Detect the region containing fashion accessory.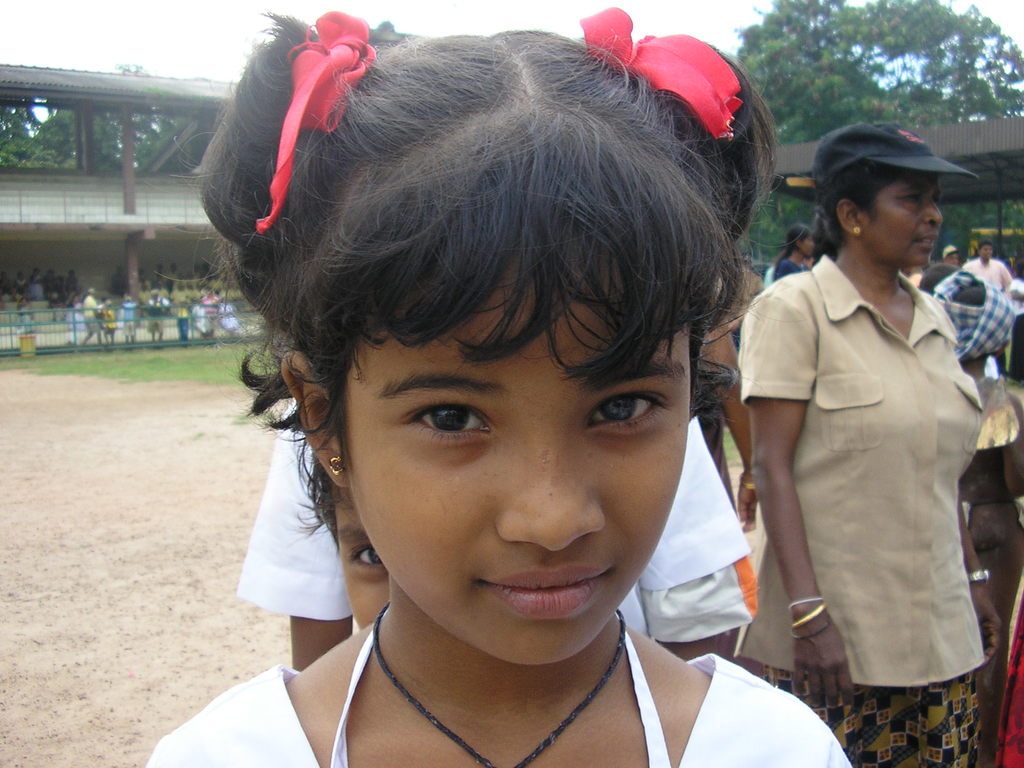
{"x1": 851, "y1": 225, "x2": 862, "y2": 234}.
